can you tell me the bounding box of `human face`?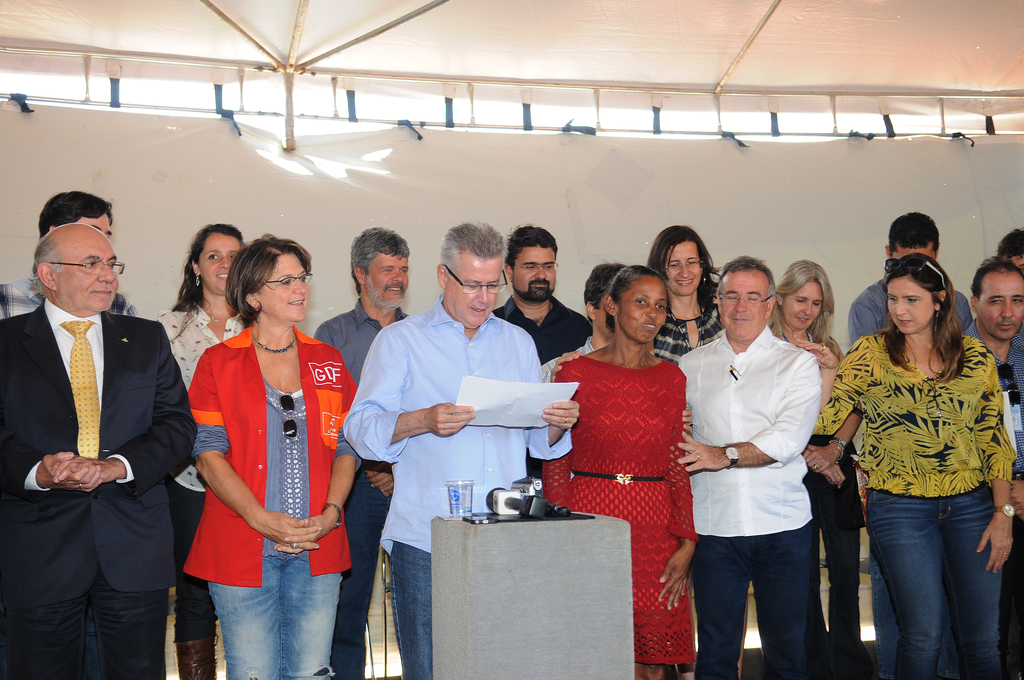
{"left": 716, "top": 269, "right": 771, "bottom": 345}.
